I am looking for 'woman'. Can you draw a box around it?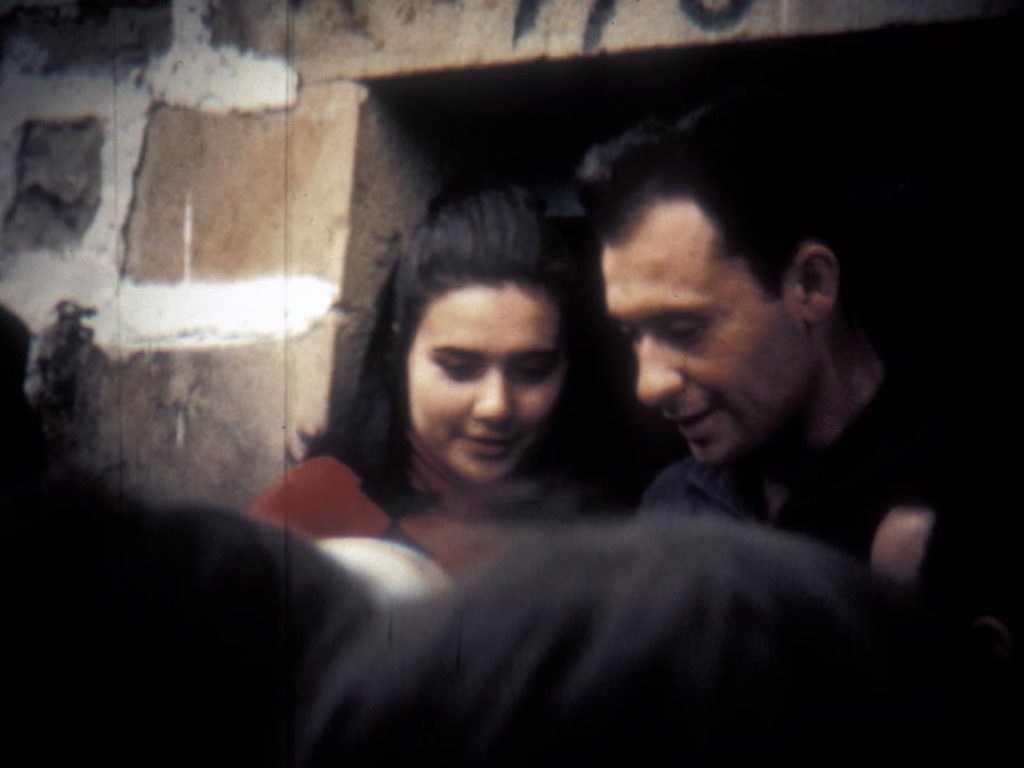
Sure, the bounding box is crop(258, 217, 683, 580).
